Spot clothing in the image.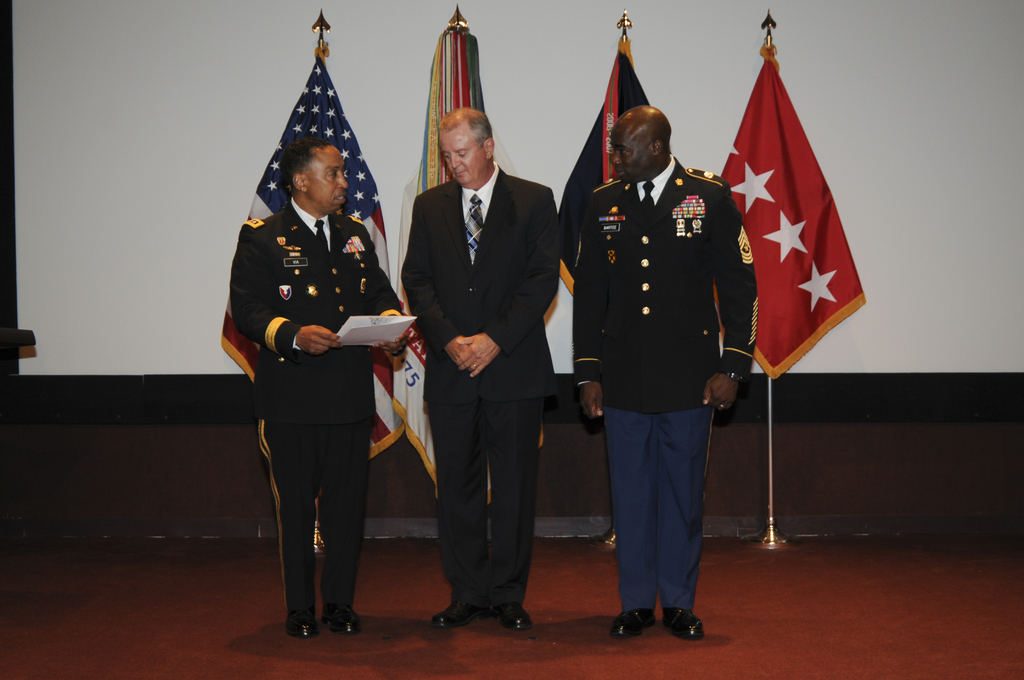
clothing found at 569/147/757/609.
